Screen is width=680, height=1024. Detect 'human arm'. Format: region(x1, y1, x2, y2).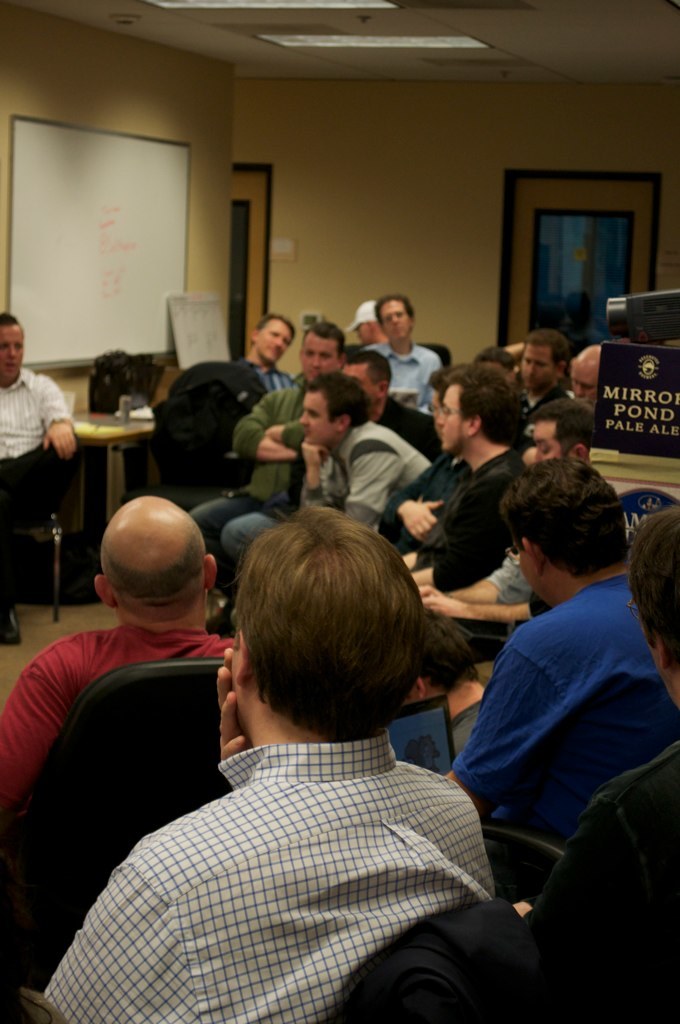
region(383, 459, 455, 551).
